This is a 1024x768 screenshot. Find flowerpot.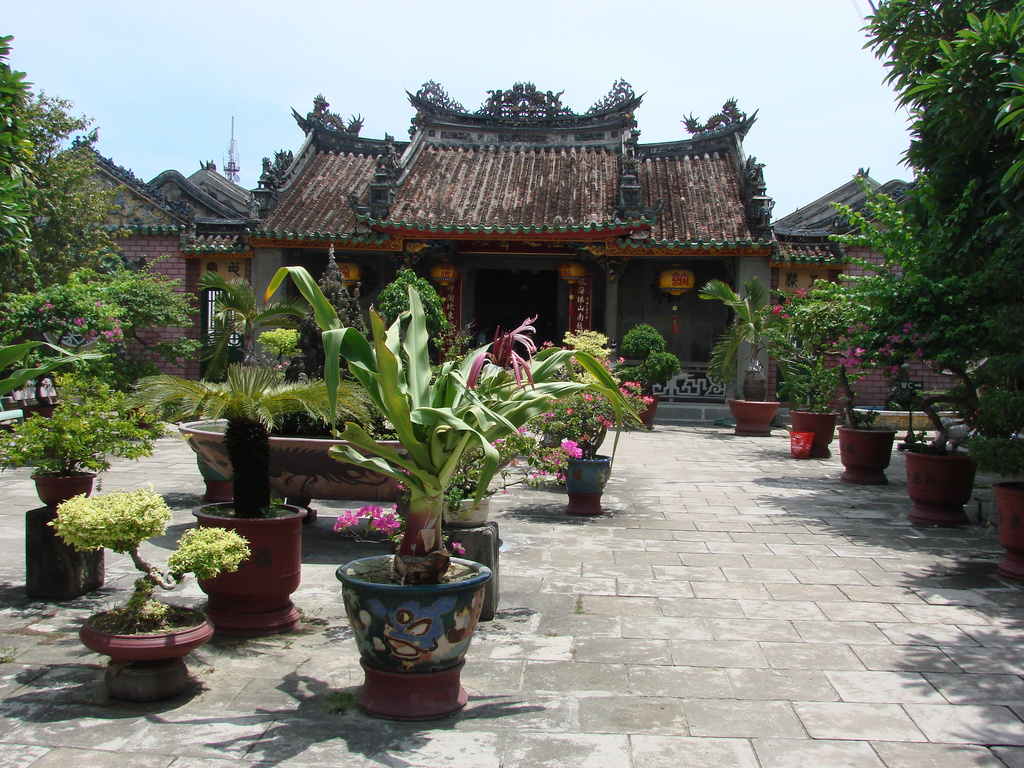
Bounding box: (left=988, top=475, right=1023, bottom=583).
